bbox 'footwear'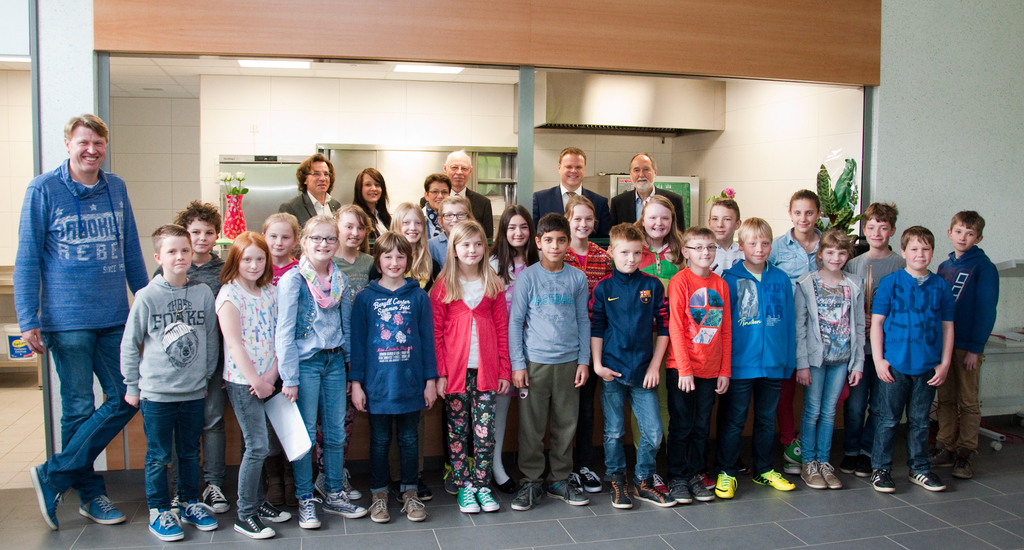
[575, 465, 604, 493]
